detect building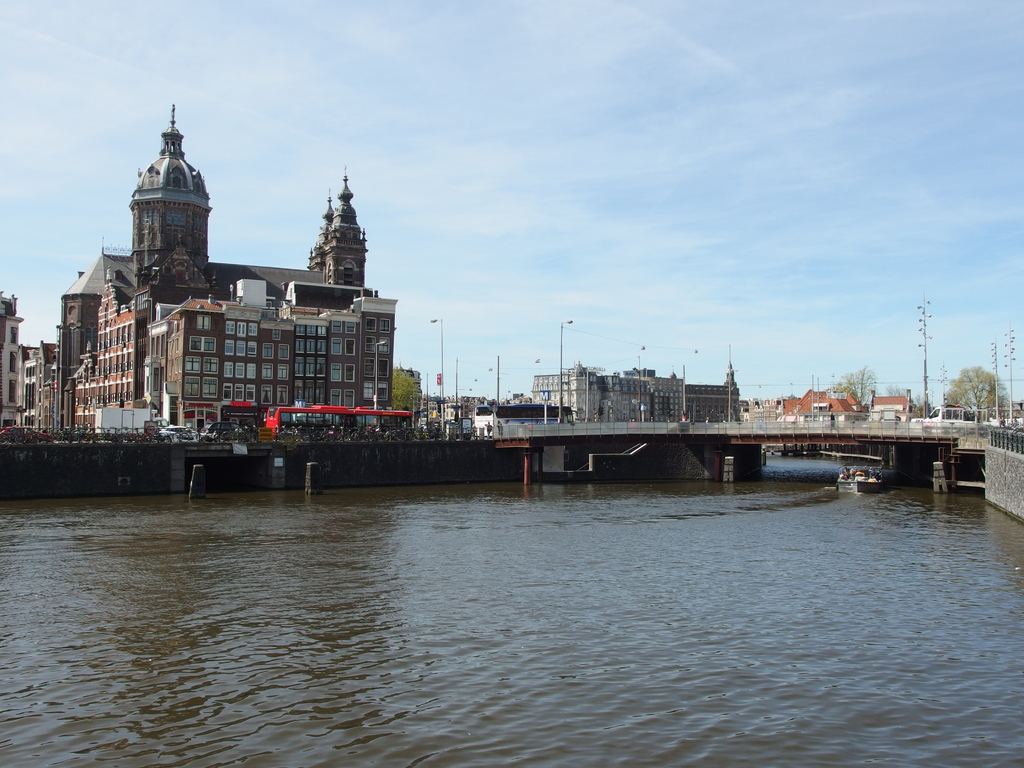
pyautogui.locateOnScreen(778, 389, 907, 431)
